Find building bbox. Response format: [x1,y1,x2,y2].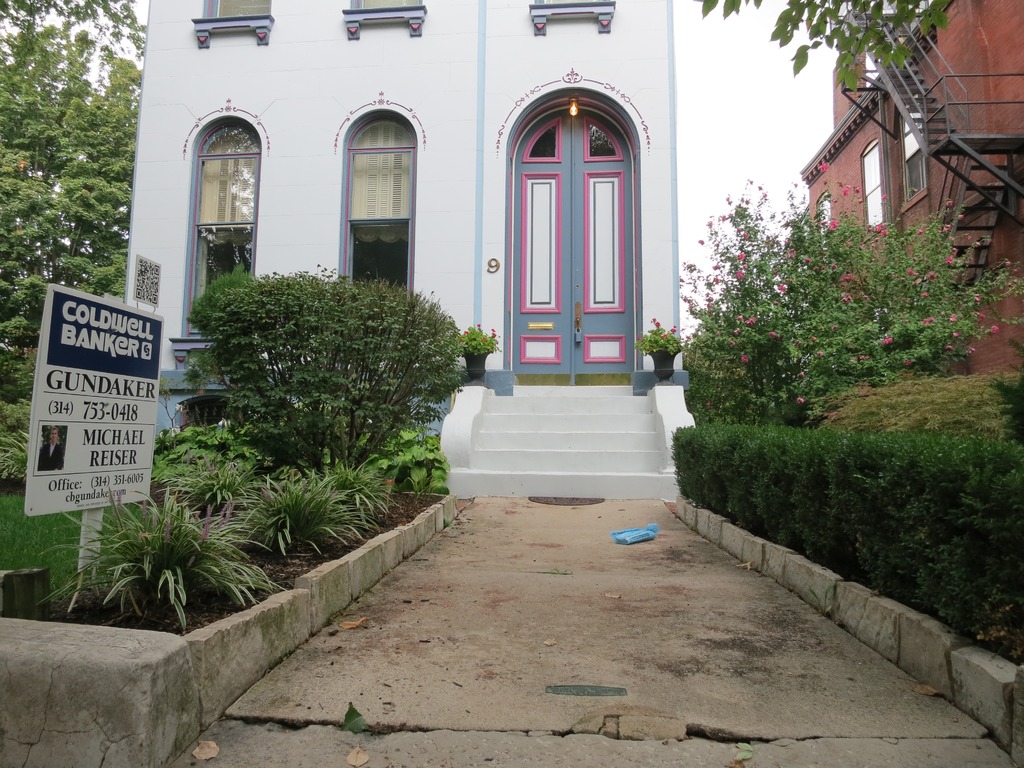
[122,0,700,504].
